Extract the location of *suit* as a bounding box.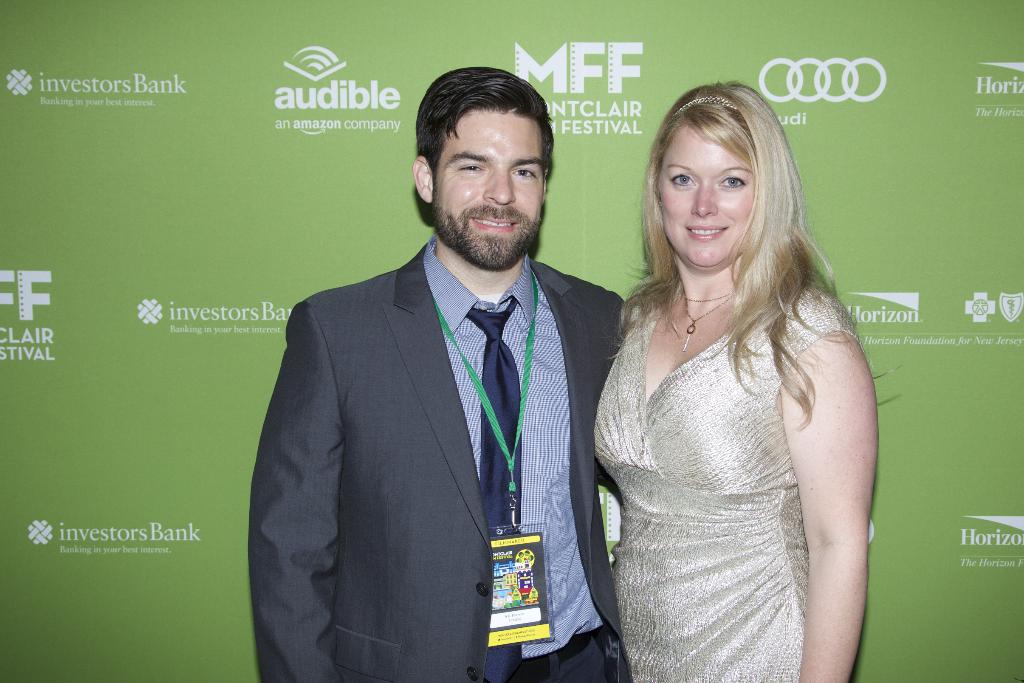
bbox(252, 101, 641, 677).
